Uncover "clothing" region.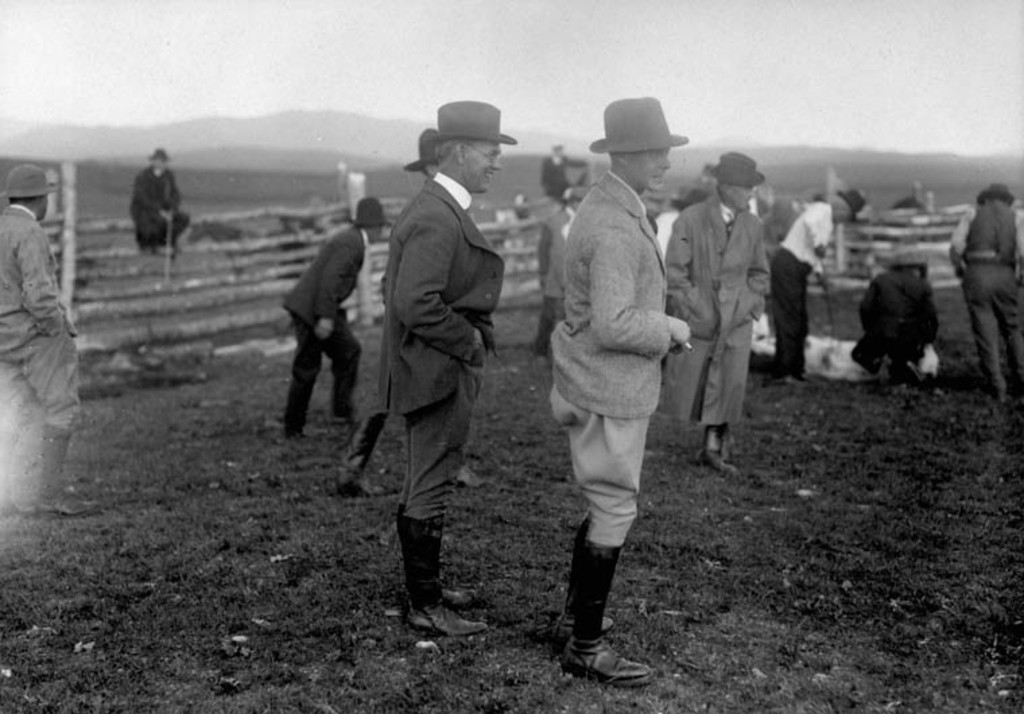
Uncovered: crop(947, 191, 1023, 393).
